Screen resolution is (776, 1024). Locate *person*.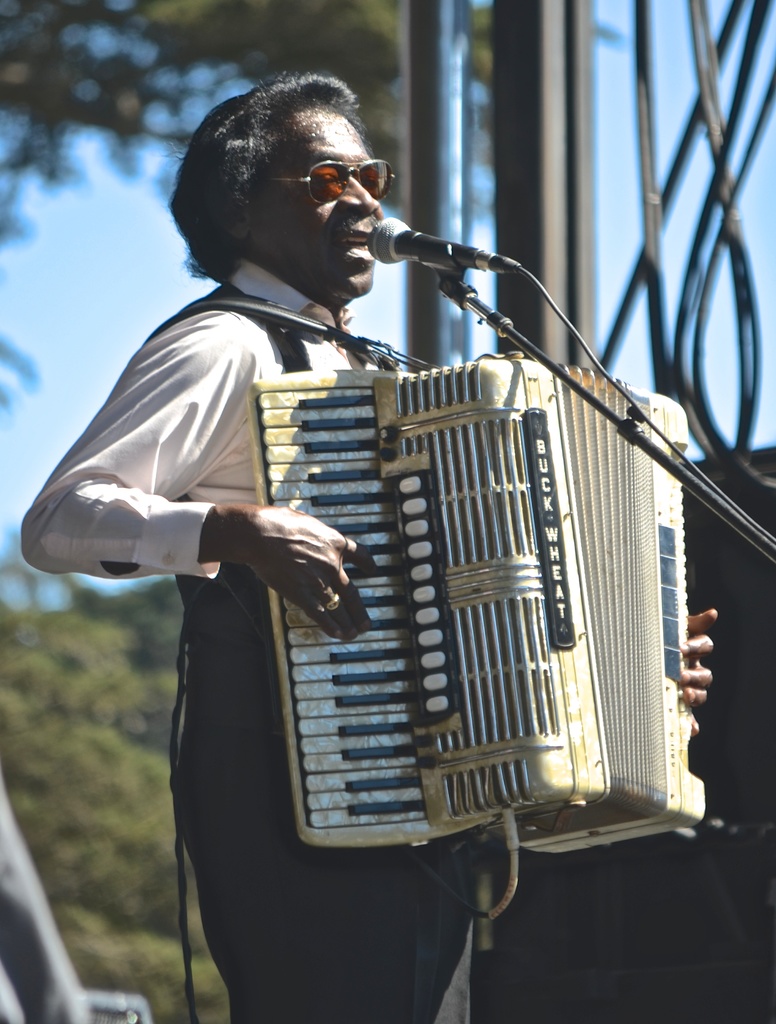
bbox=(21, 71, 716, 1021).
